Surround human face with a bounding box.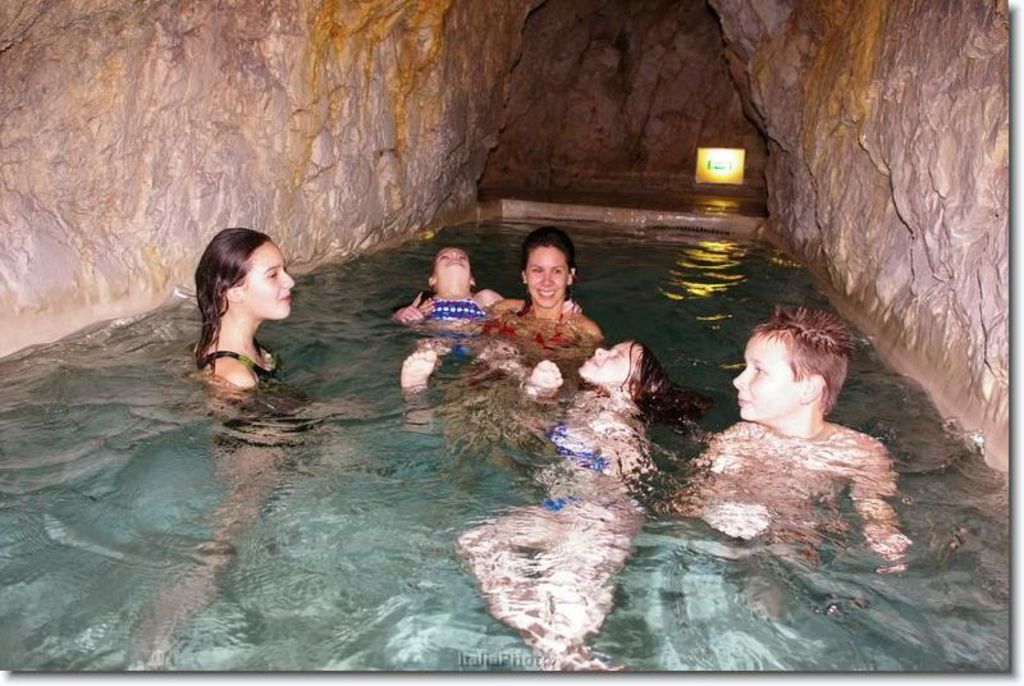
246, 239, 296, 319.
